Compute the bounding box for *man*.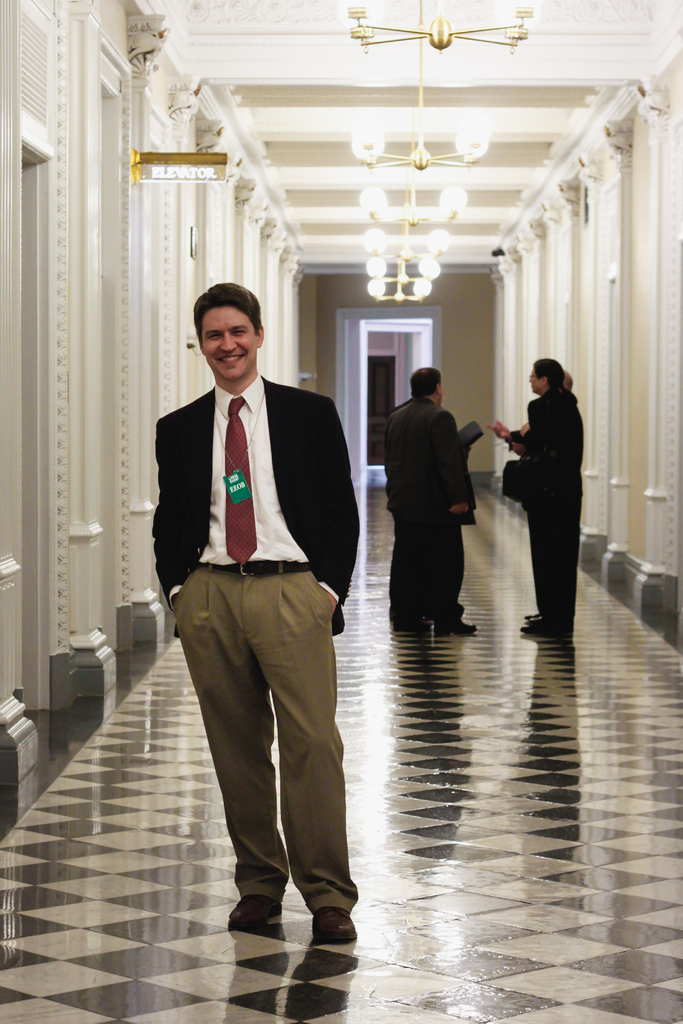
x1=143 y1=289 x2=372 y2=954.
